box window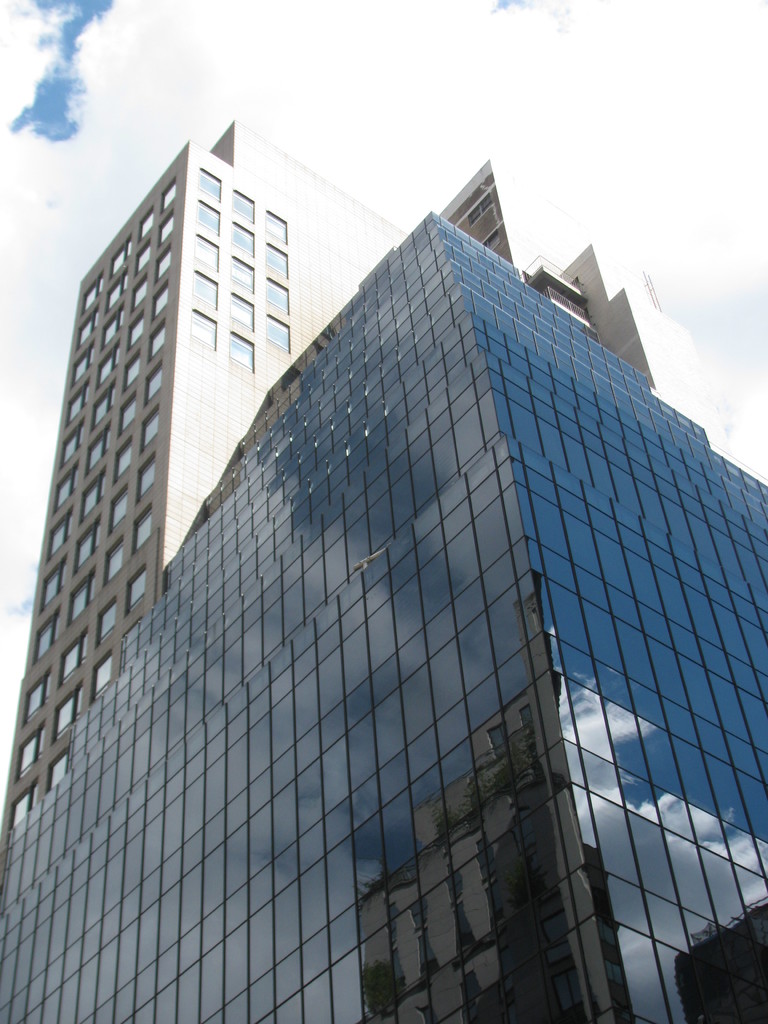
box=[100, 351, 120, 383]
